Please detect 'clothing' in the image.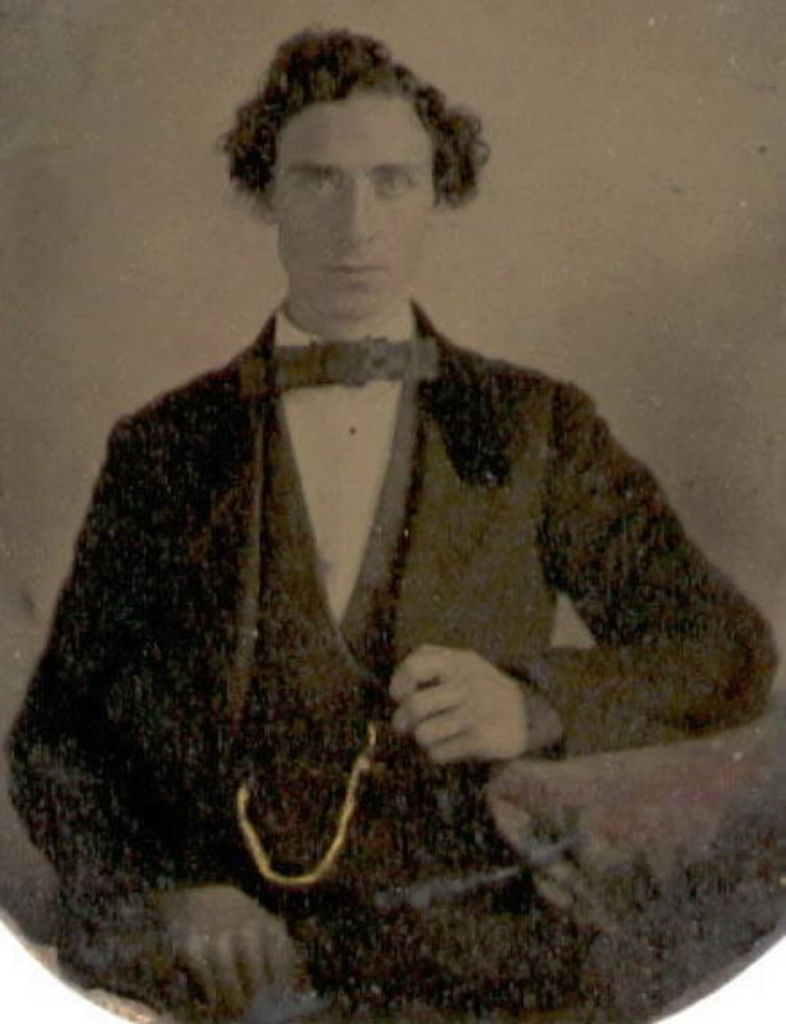
5, 221, 728, 972.
